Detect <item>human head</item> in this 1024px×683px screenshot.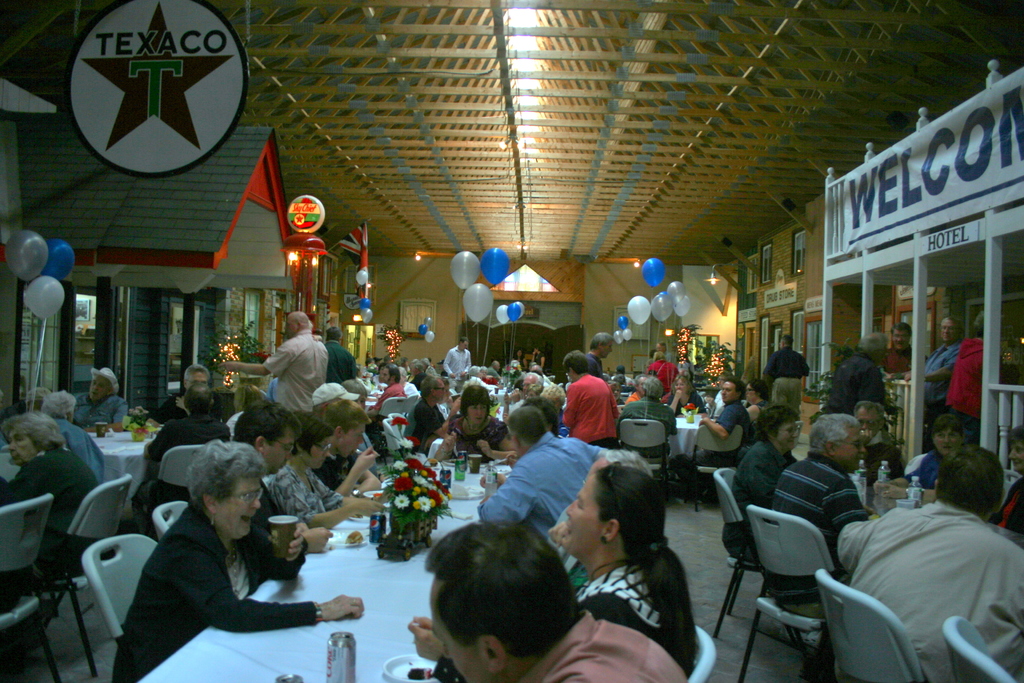
Detection: [left=460, top=385, right=492, bottom=426].
